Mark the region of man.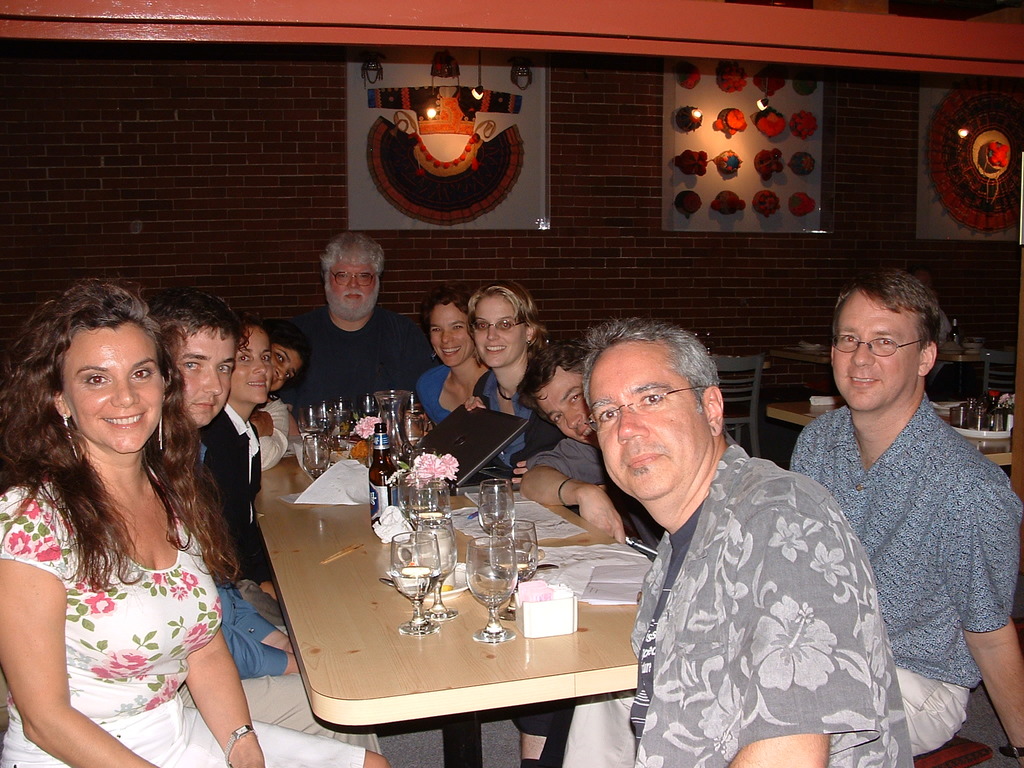
Region: Rect(509, 339, 650, 555).
